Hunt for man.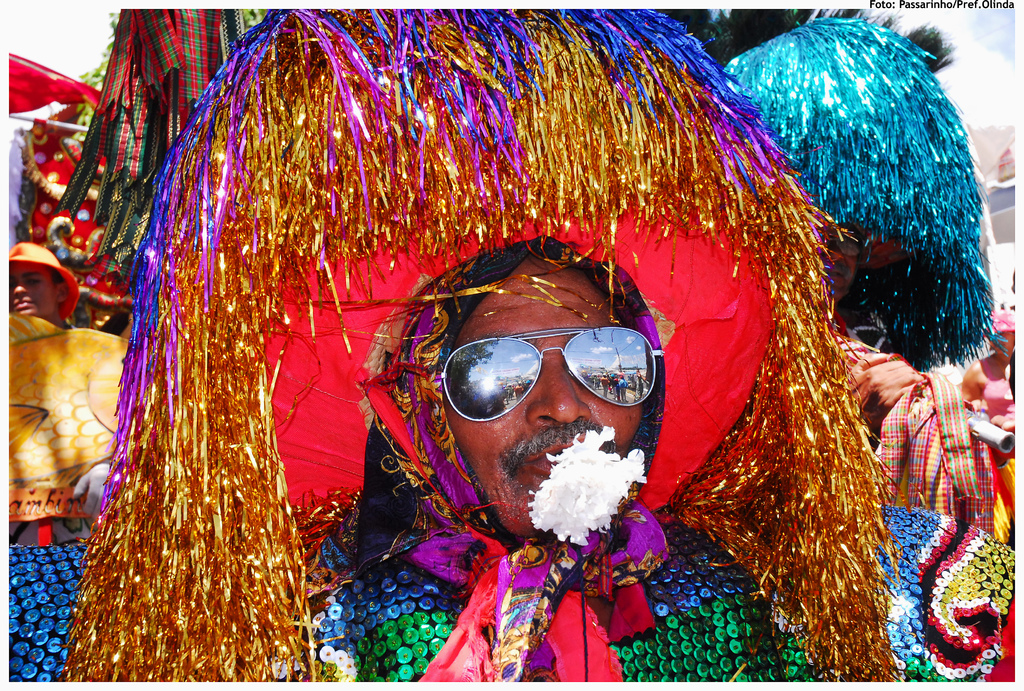
Hunted down at (left=436, top=237, right=646, bottom=545).
